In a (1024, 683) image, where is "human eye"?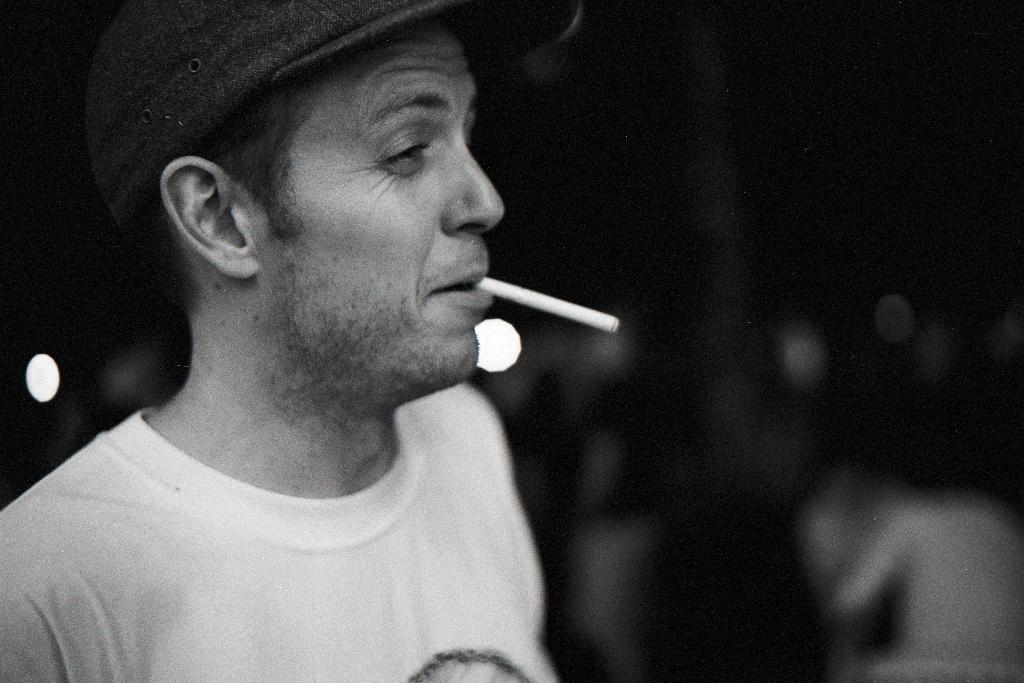
region(372, 127, 430, 178).
